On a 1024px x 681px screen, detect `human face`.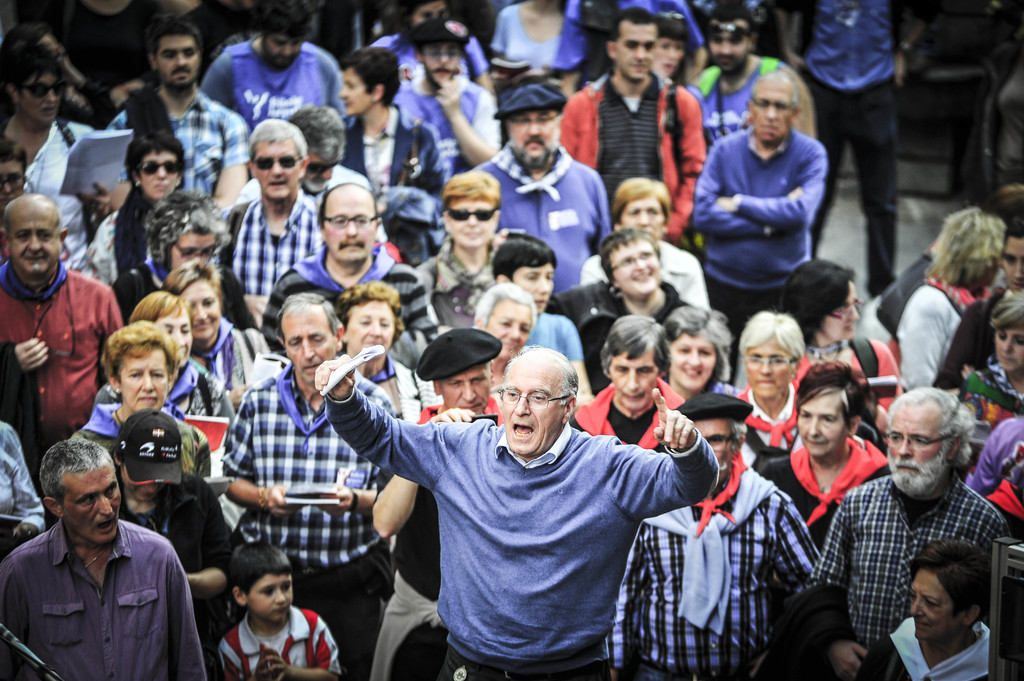
l=164, t=315, r=191, b=364.
